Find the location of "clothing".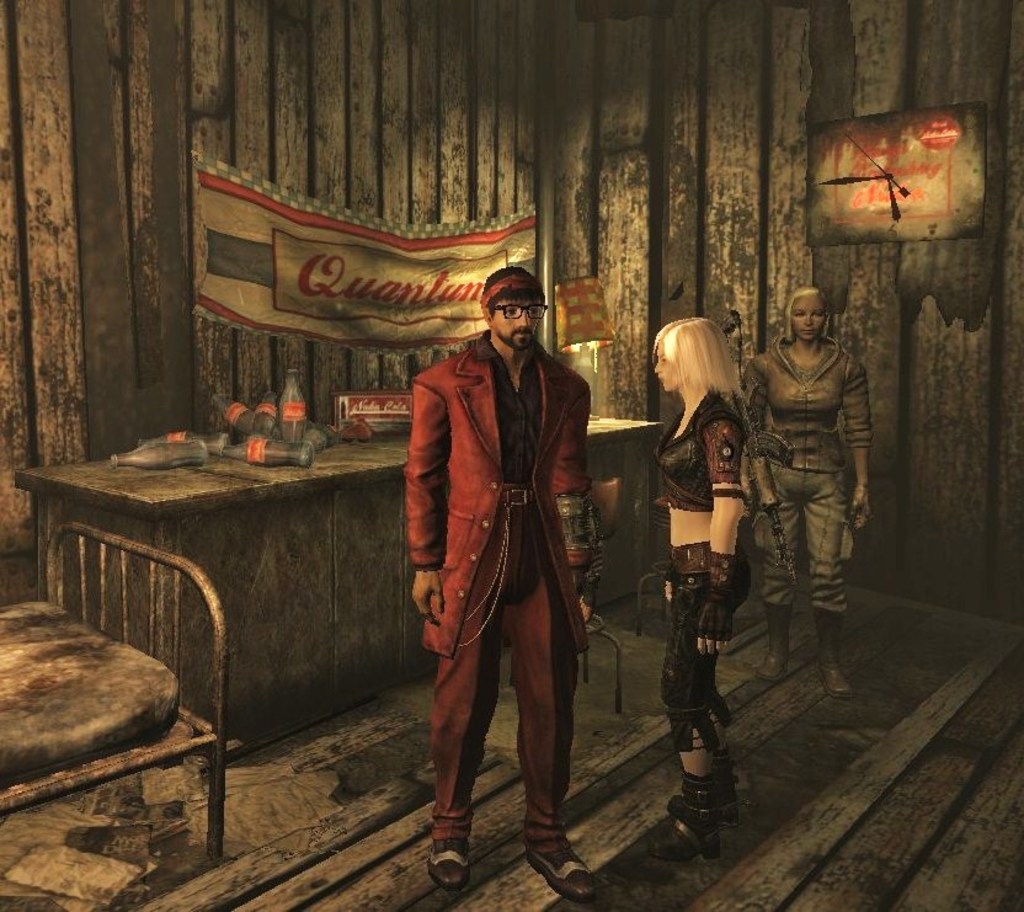
Location: box(475, 330, 543, 484).
